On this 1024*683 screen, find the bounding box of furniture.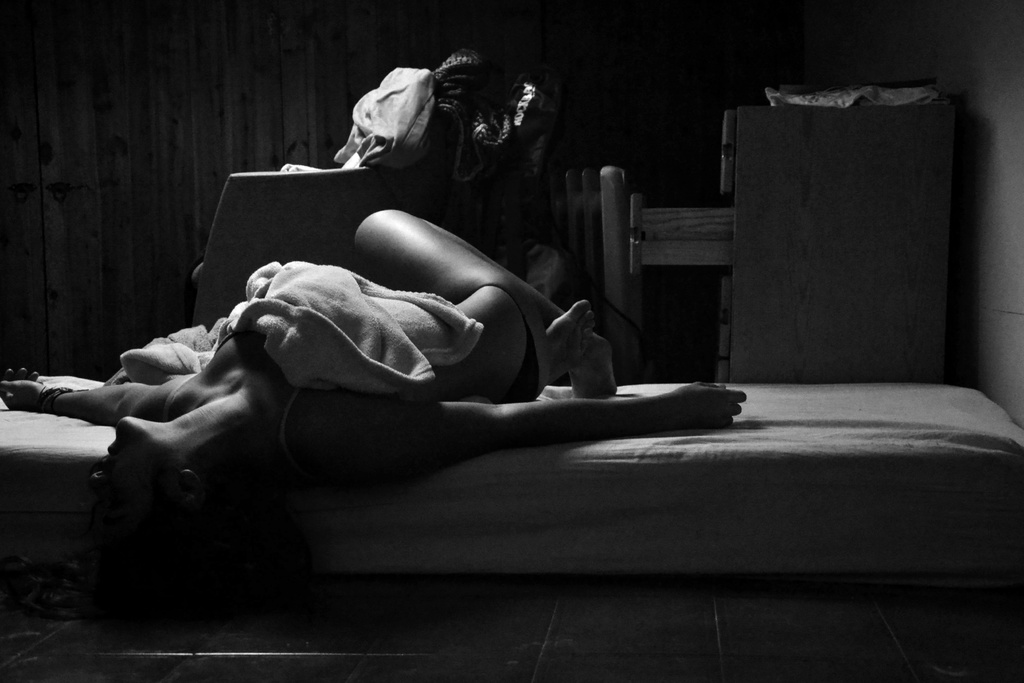
Bounding box: bbox(191, 154, 375, 325).
